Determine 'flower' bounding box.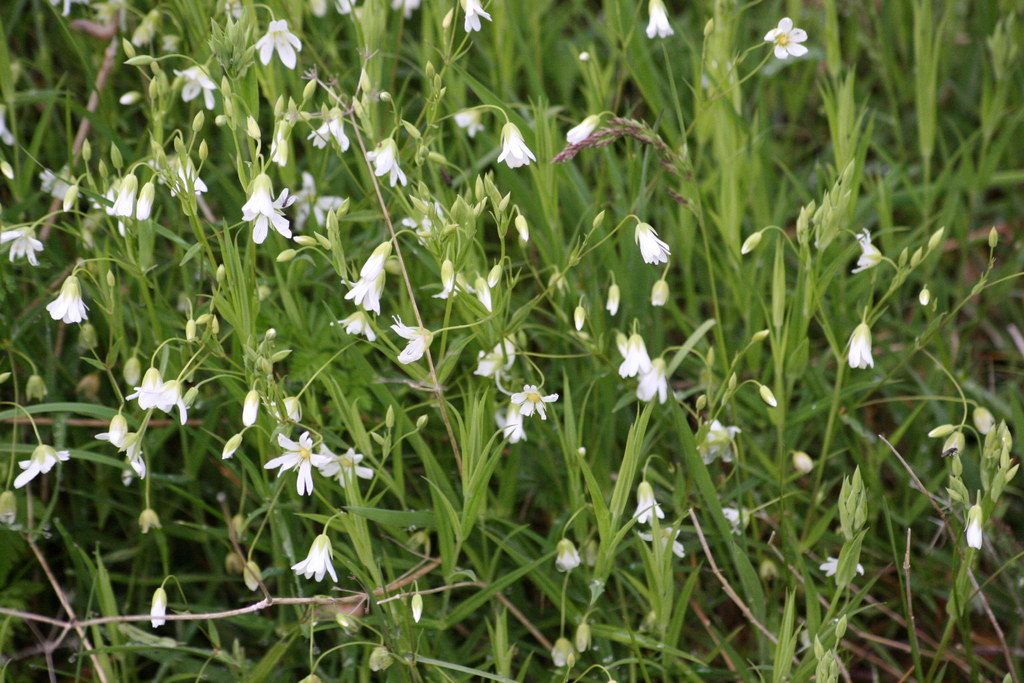
Determined: left=294, top=169, right=346, bottom=226.
